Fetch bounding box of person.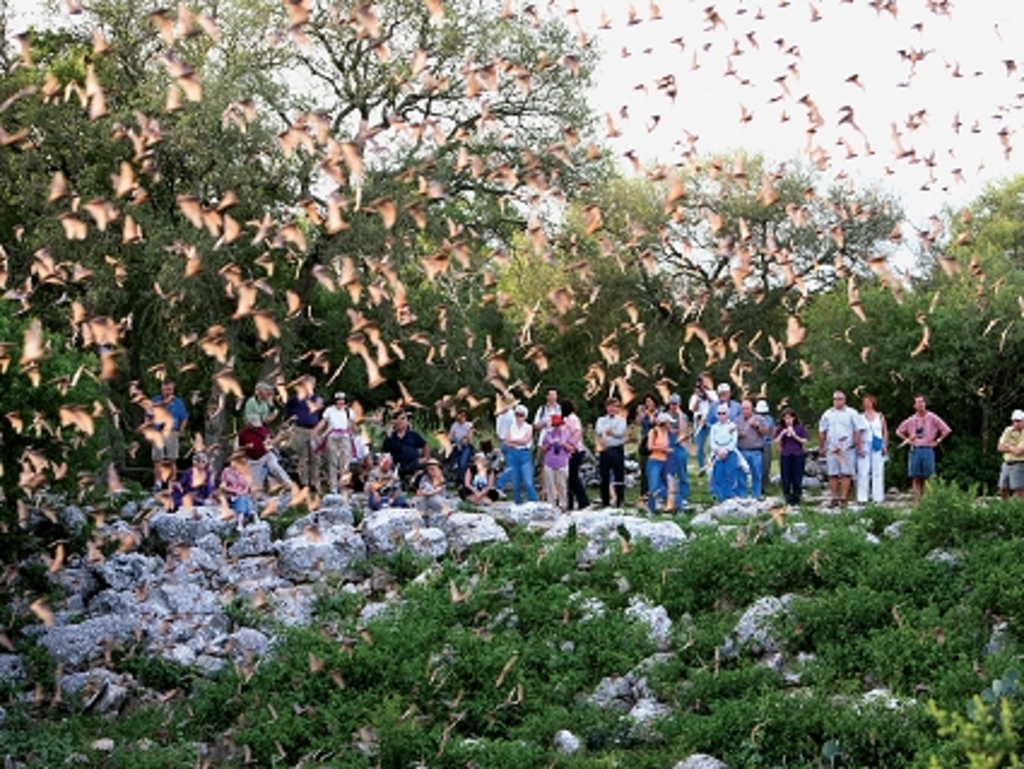
Bbox: box(692, 378, 720, 475).
